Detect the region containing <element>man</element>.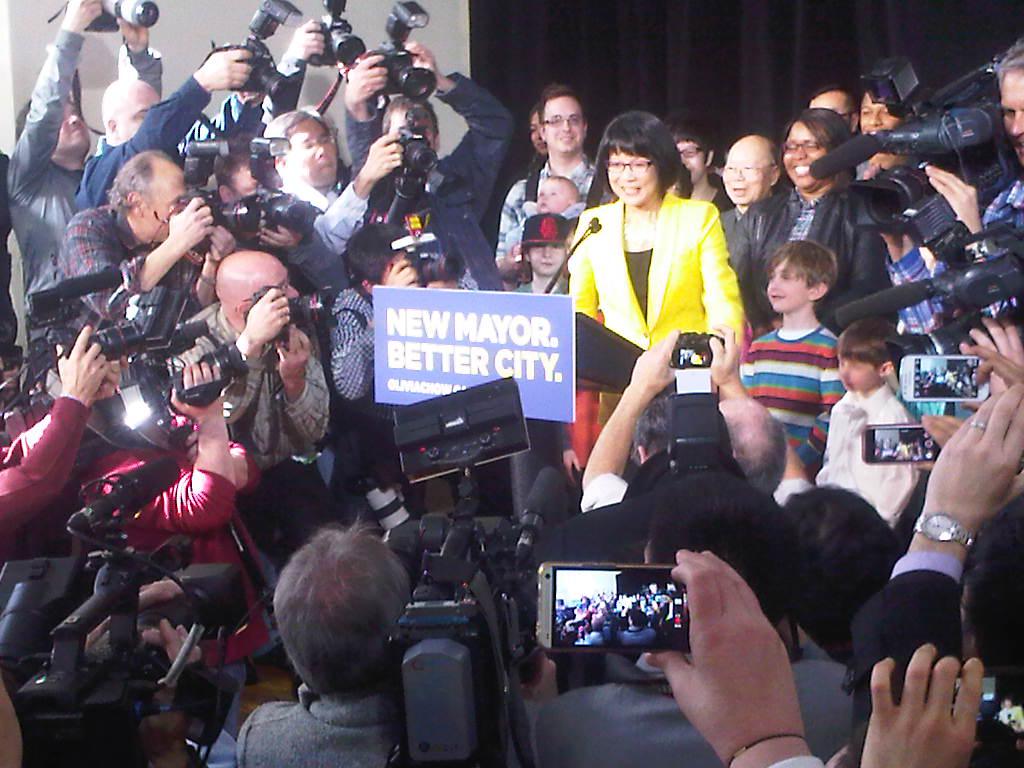
box=[859, 33, 1023, 350].
